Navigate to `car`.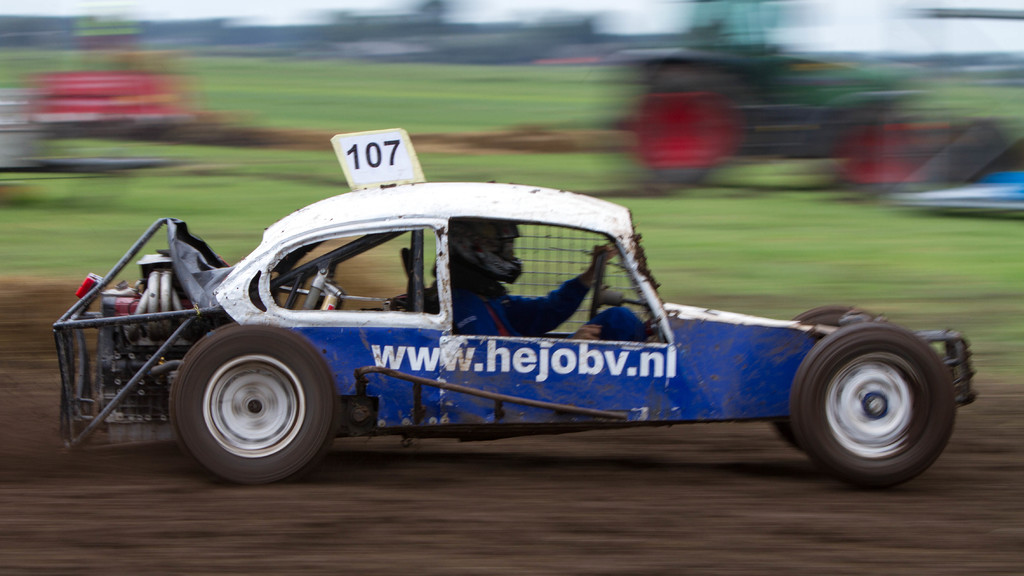
Navigation target: {"left": 75, "top": 156, "right": 948, "bottom": 490}.
